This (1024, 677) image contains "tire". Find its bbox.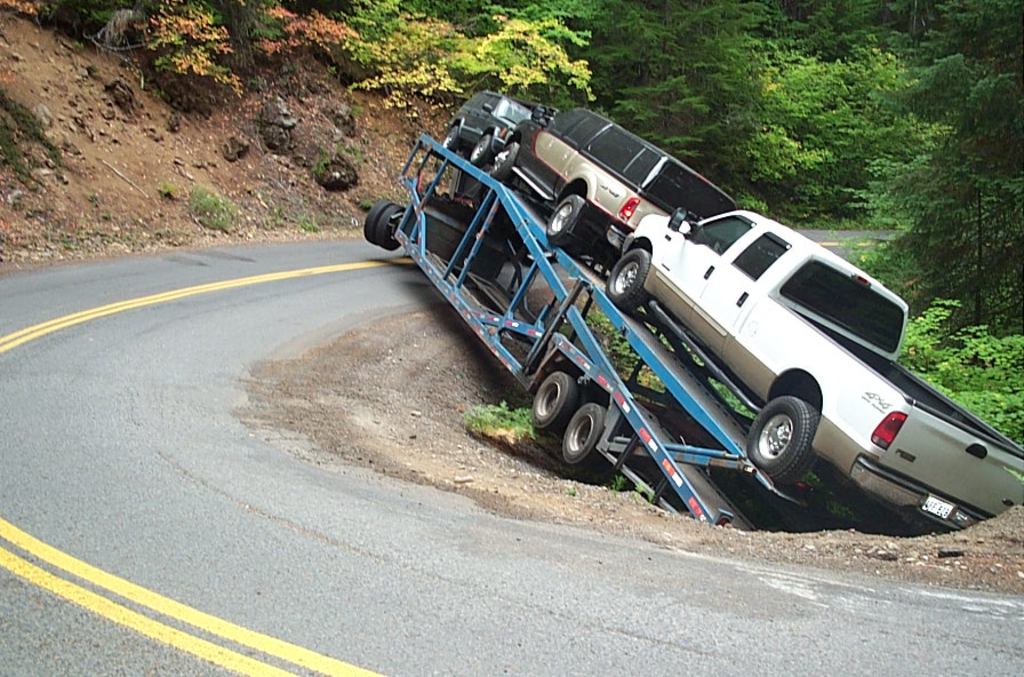
bbox=(546, 194, 592, 244).
